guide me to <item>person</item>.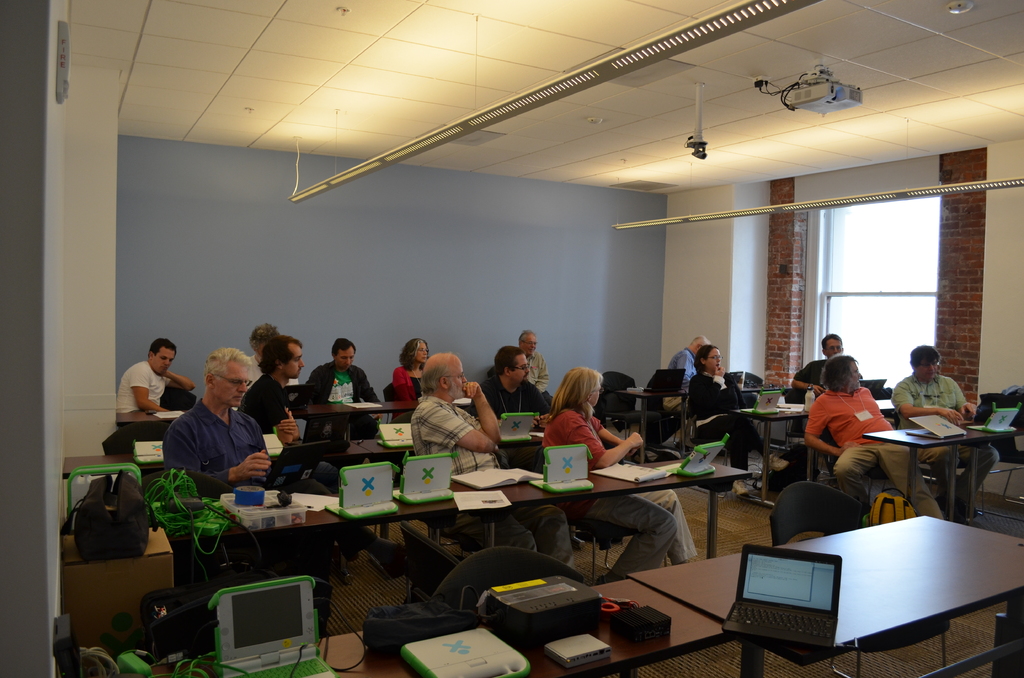
Guidance: box(111, 334, 201, 415).
